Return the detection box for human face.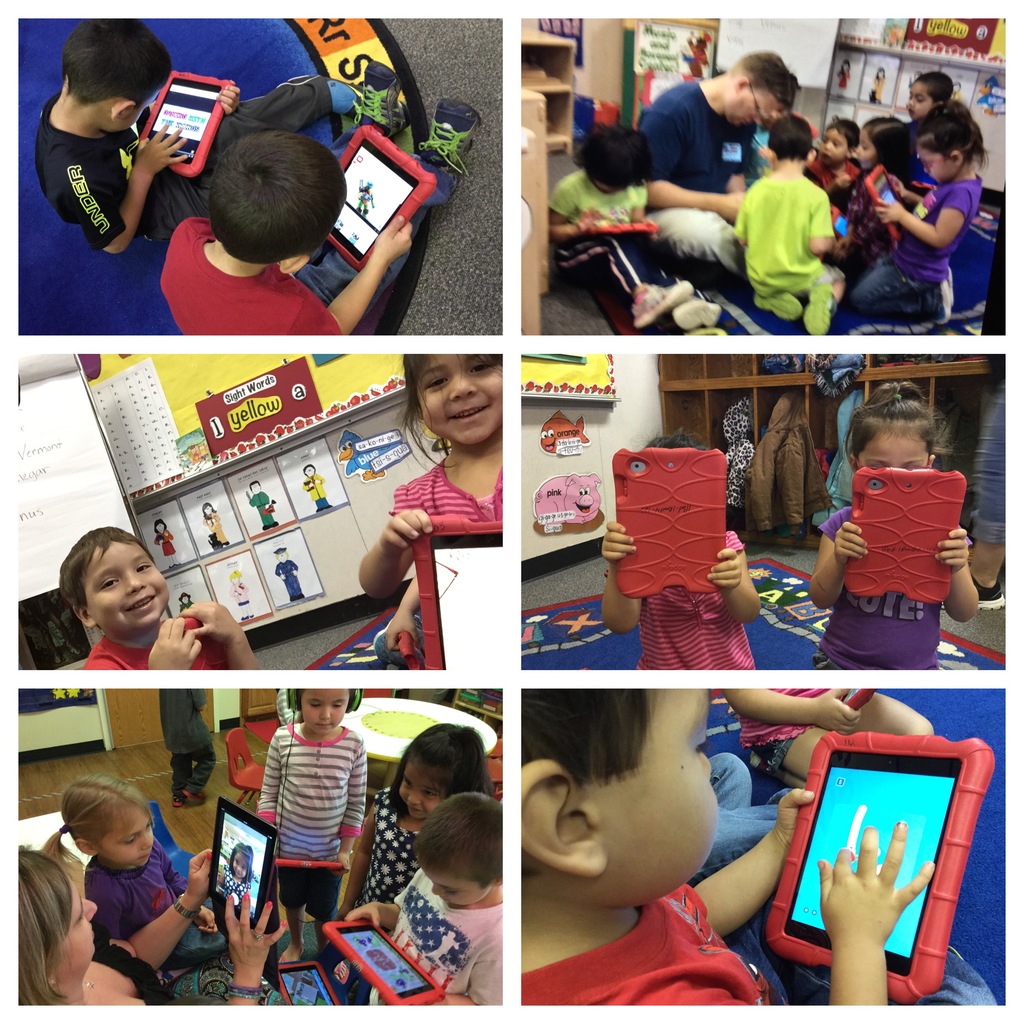
rect(412, 340, 503, 442).
